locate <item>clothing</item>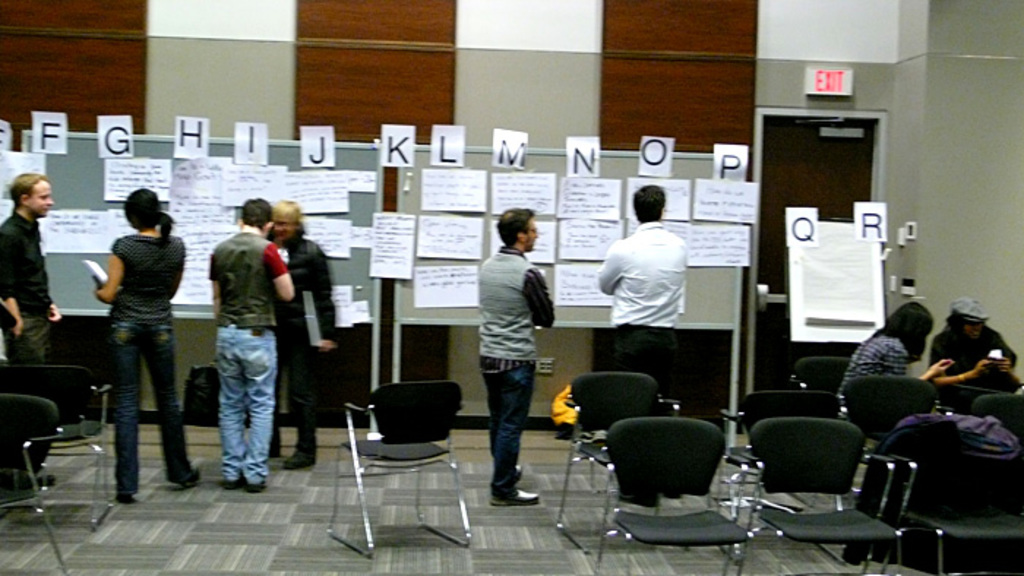
{"x1": 598, "y1": 216, "x2": 690, "y2": 333}
